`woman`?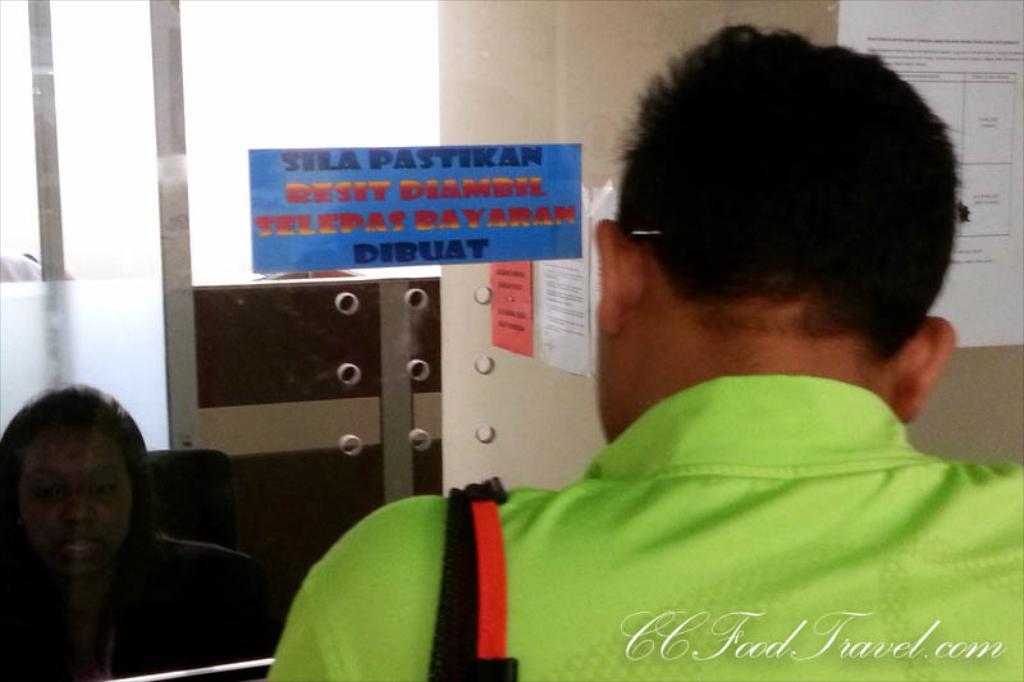
BBox(17, 372, 316, 668)
